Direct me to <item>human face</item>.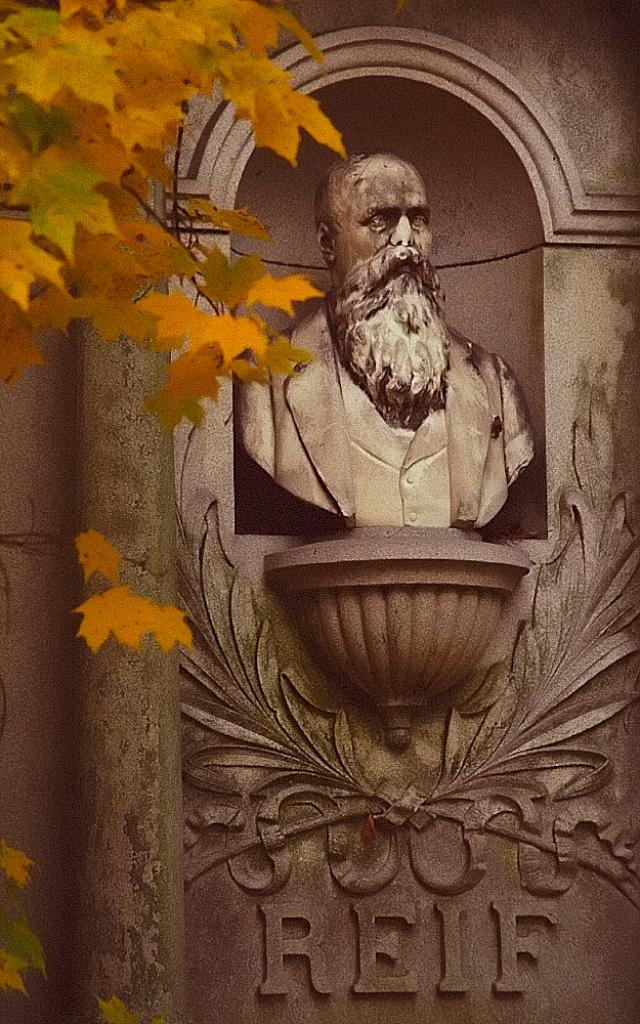
Direction: bbox=[327, 153, 433, 286].
